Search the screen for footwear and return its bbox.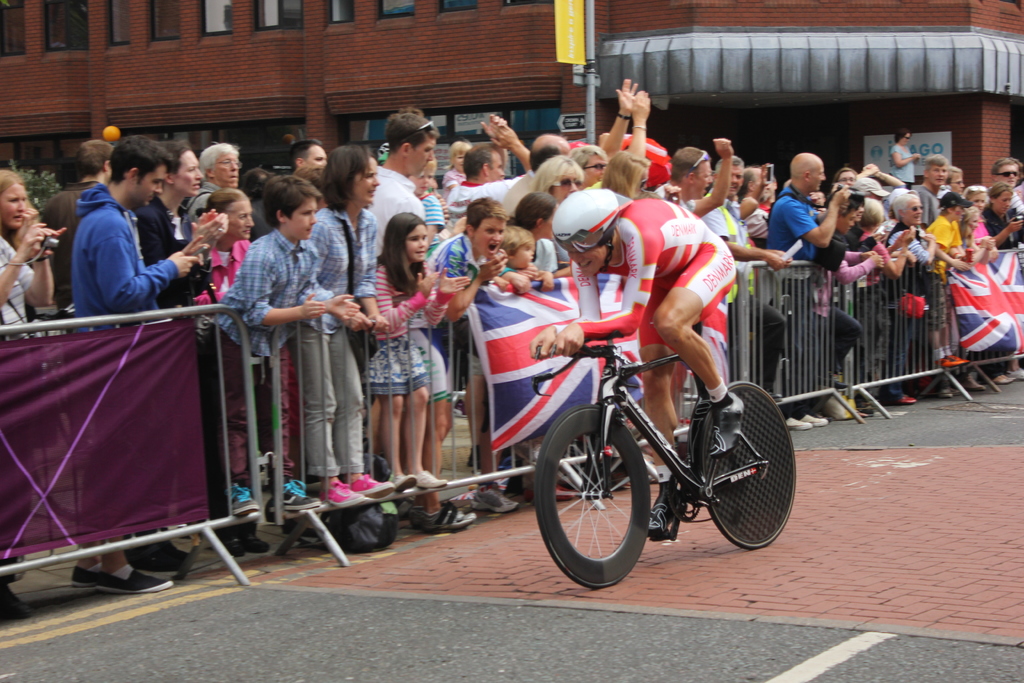
Found: 649, 511, 669, 539.
